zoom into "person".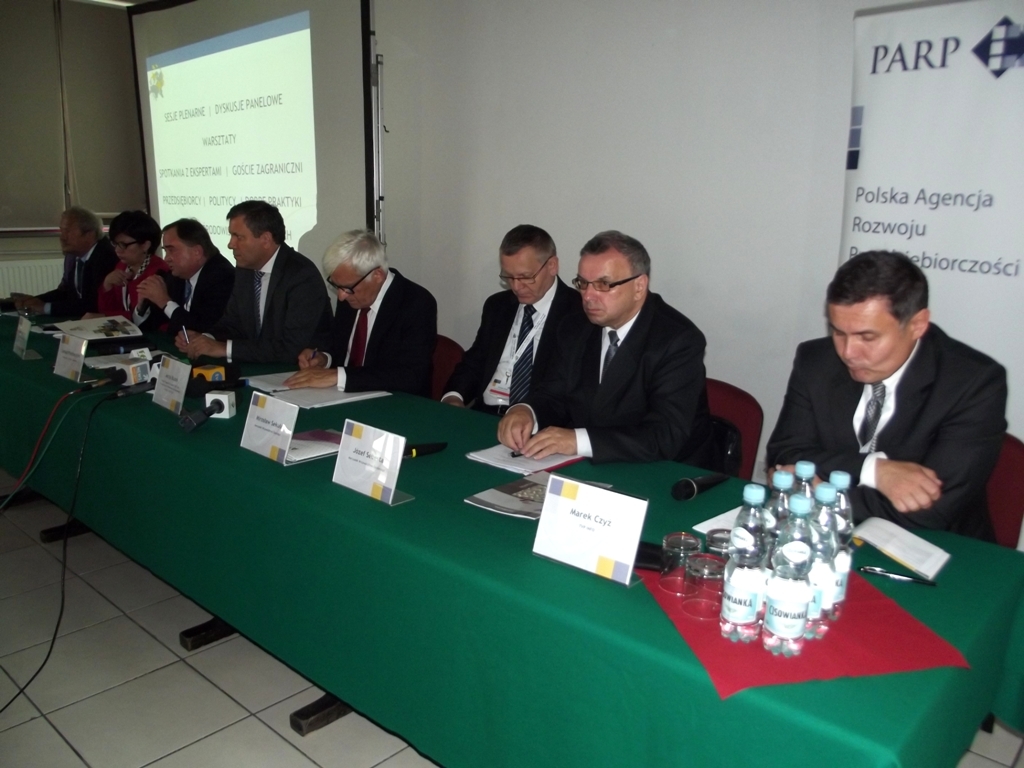
Zoom target: 122, 214, 238, 358.
